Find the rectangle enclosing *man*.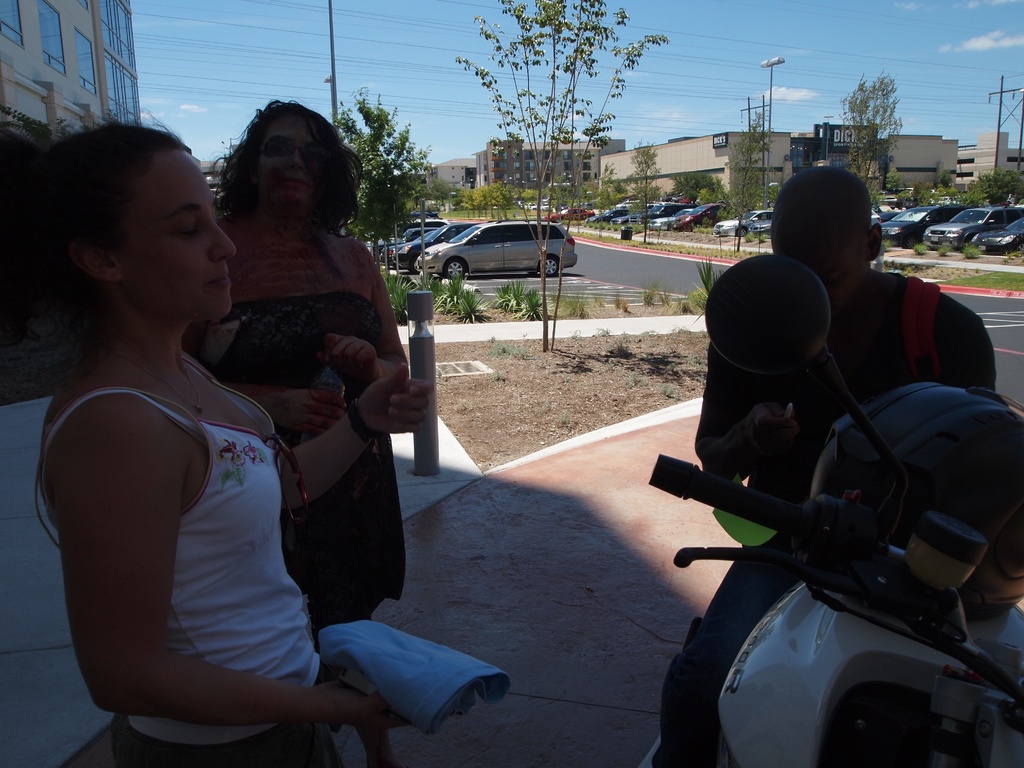
[662,169,999,767].
